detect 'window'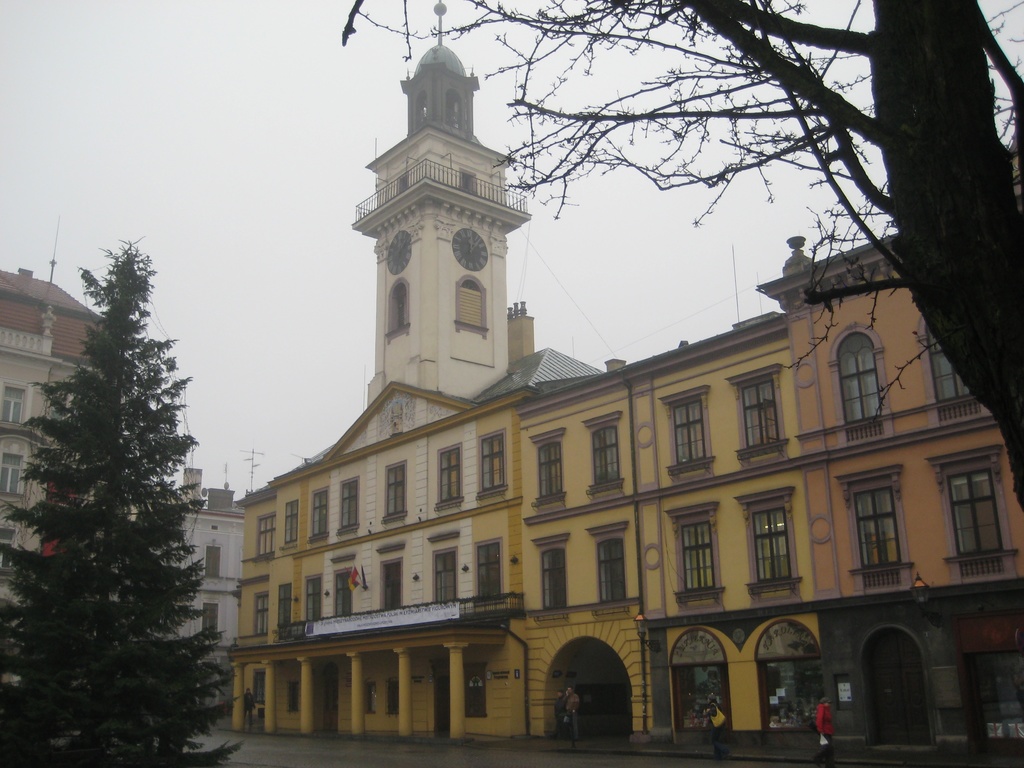
region(340, 476, 361, 532)
